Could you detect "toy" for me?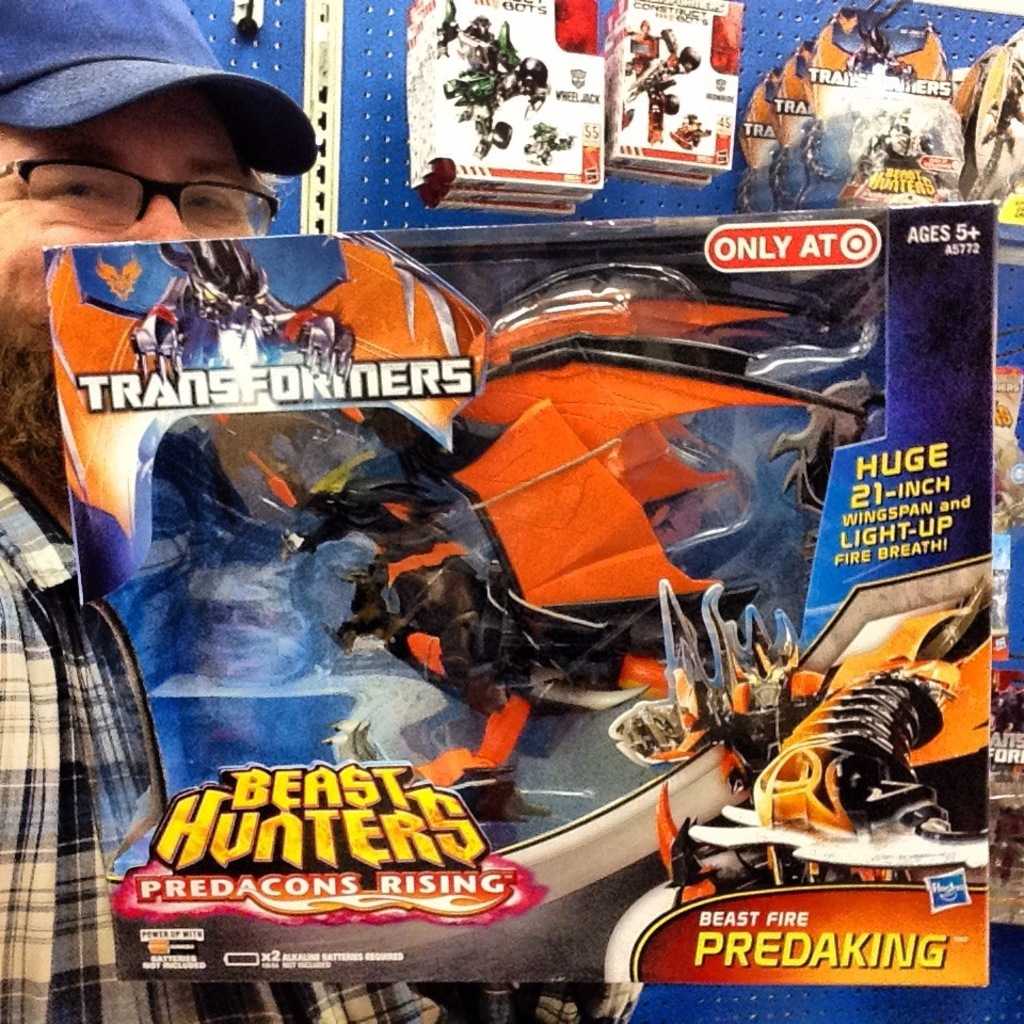
Detection result: [605, 0, 714, 165].
